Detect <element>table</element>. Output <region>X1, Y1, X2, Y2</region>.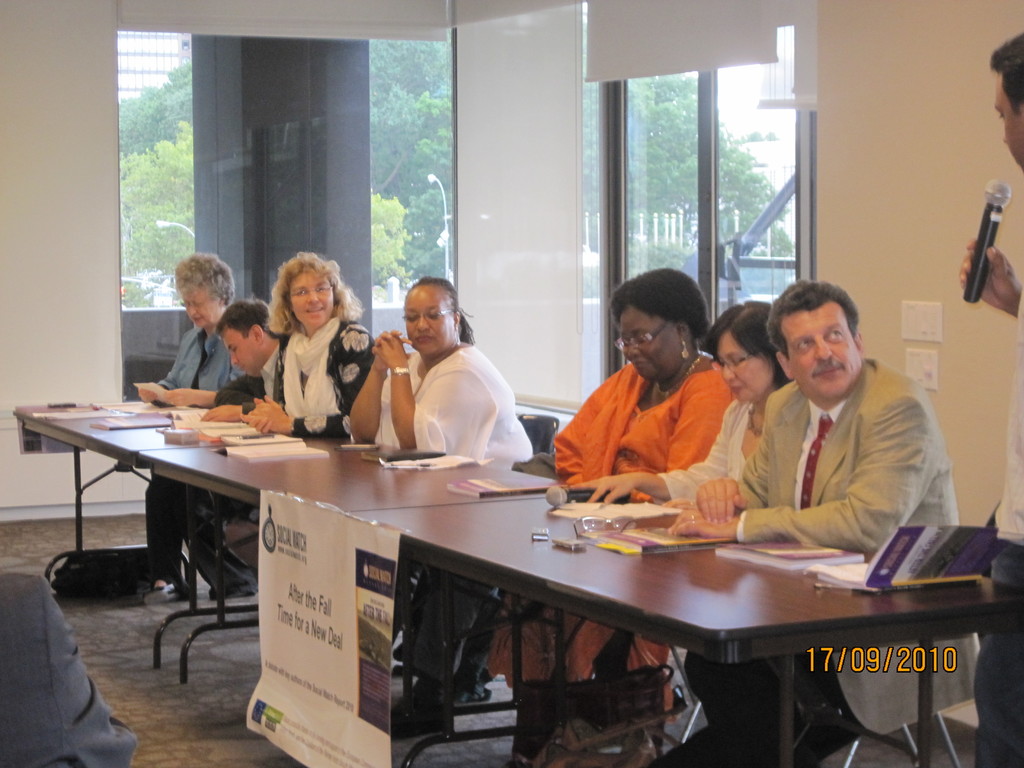
<region>11, 396, 352, 676</region>.
